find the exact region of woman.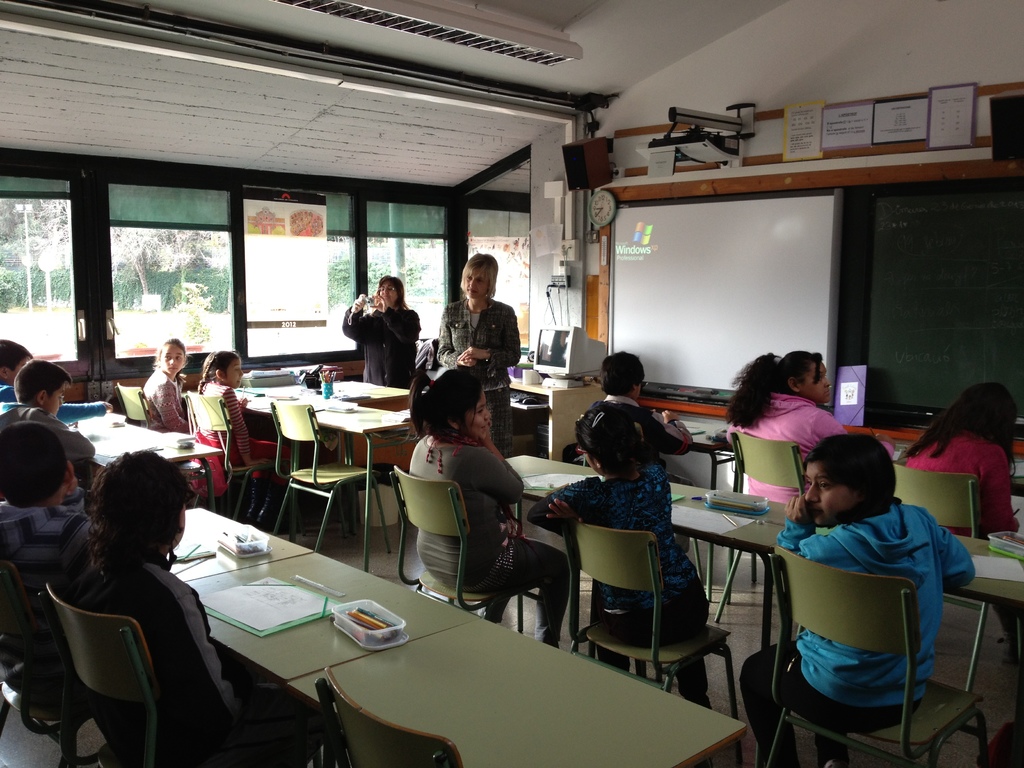
Exact region: crop(436, 252, 522, 453).
